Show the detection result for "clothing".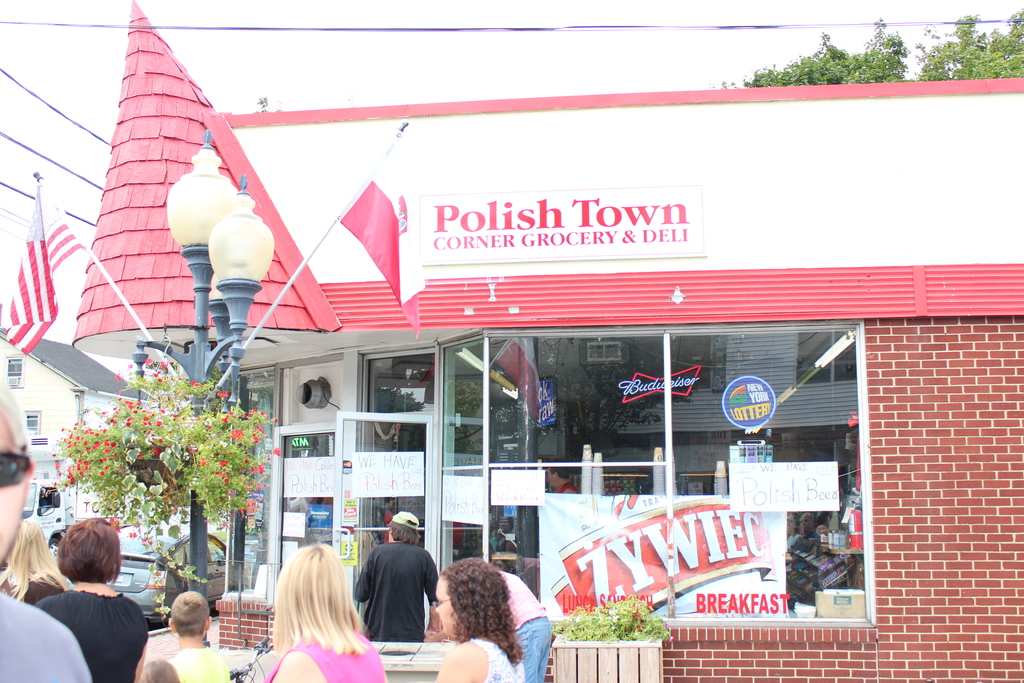
bbox=[165, 649, 229, 682].
